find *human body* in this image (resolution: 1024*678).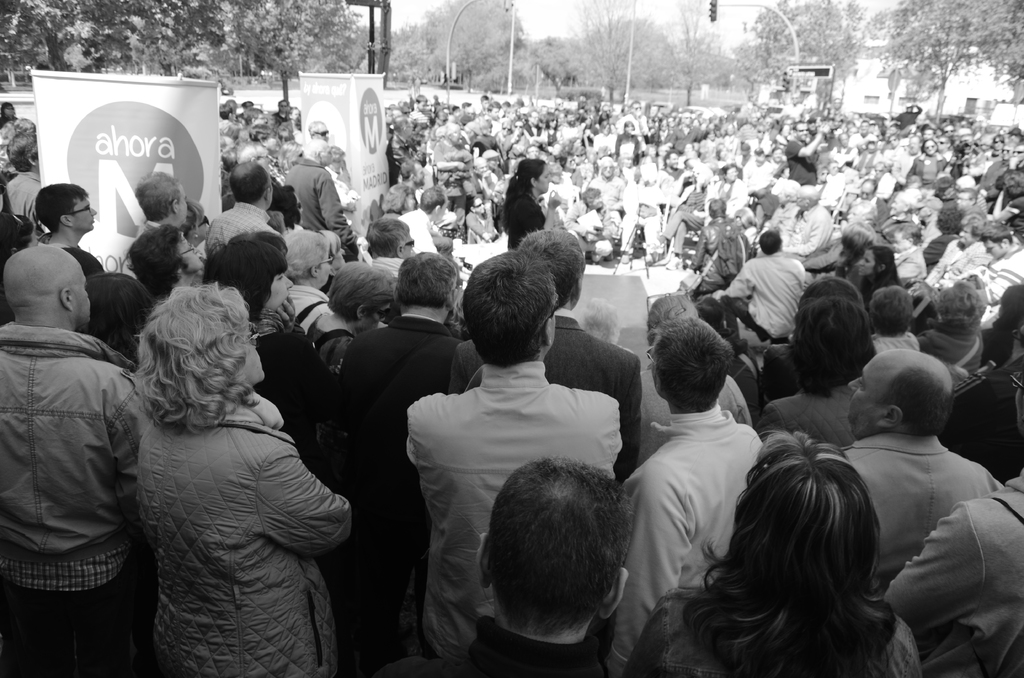
locate(339, 252, 445, 473).
